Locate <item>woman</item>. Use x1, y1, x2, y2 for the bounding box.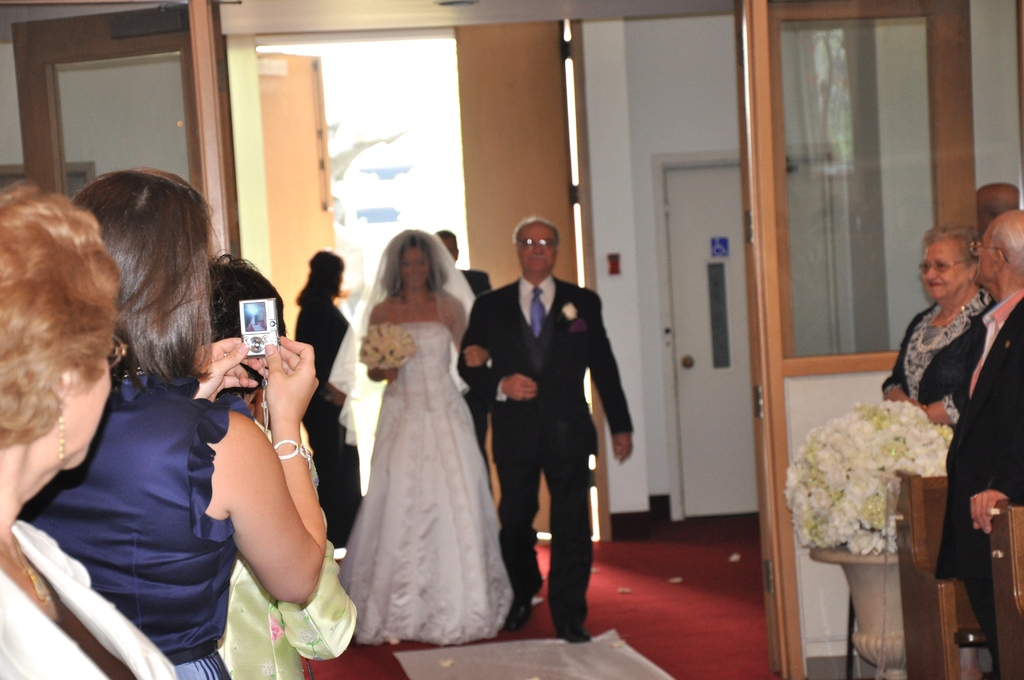
15, 168, 325, 679.
